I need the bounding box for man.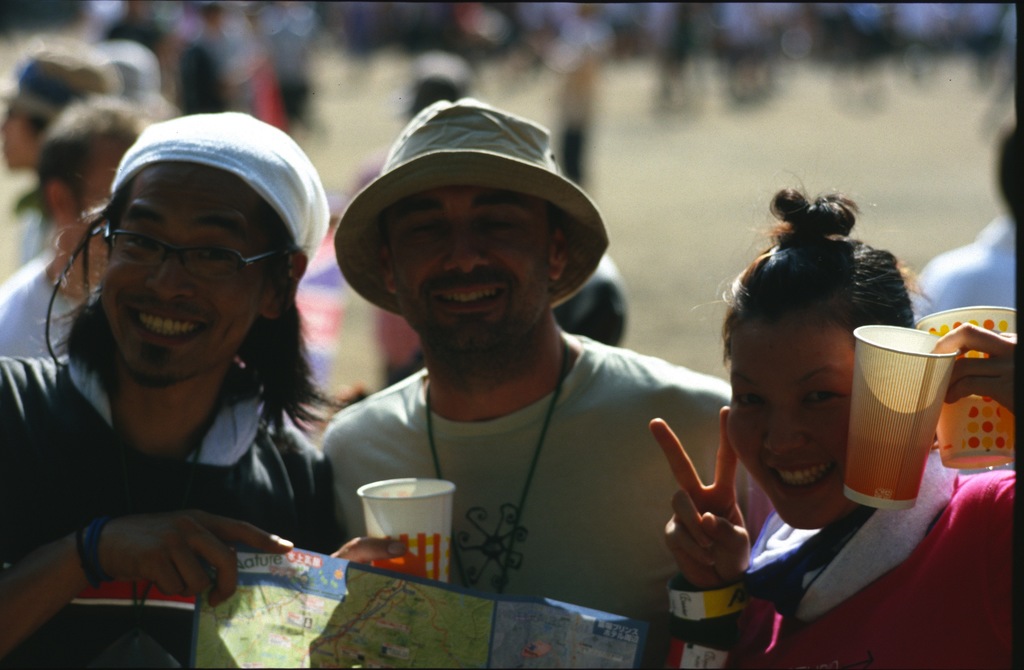
Here it is: pyautogui.locateOnScreen(0, 111, 343, 669).
